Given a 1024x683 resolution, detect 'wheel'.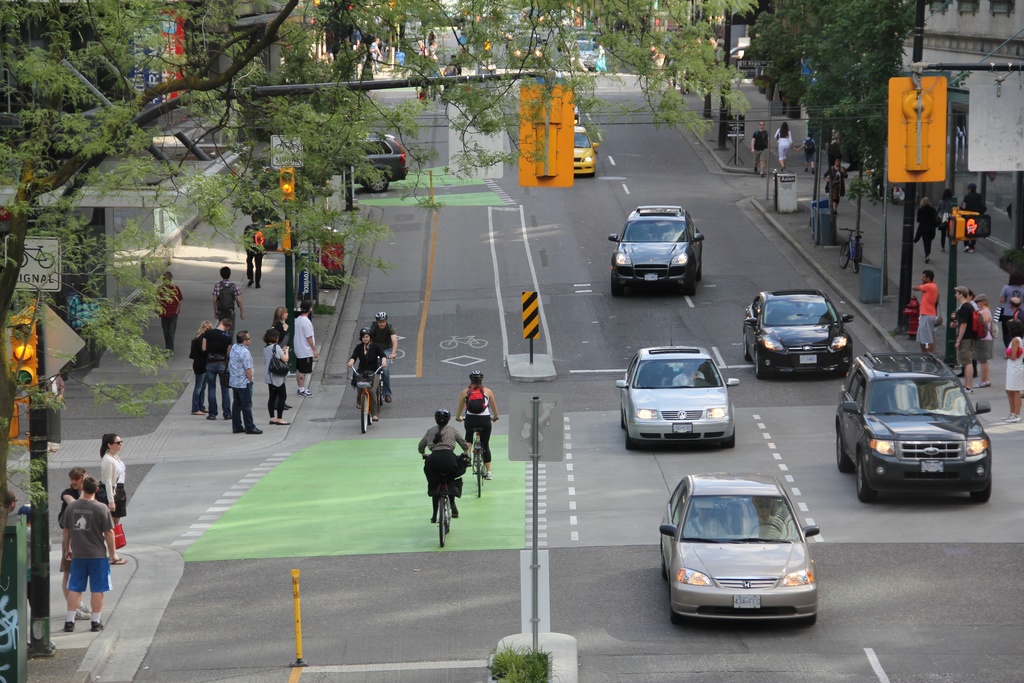
620/408/623/431.
